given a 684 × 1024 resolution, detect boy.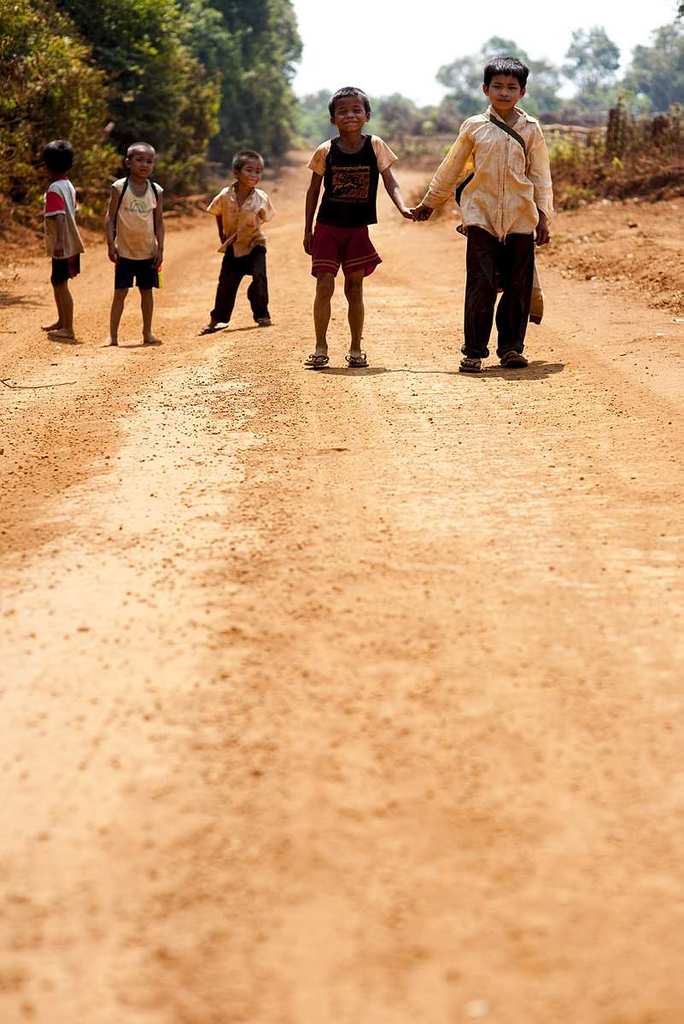
<region>197, 149, 275, 335</region>.
